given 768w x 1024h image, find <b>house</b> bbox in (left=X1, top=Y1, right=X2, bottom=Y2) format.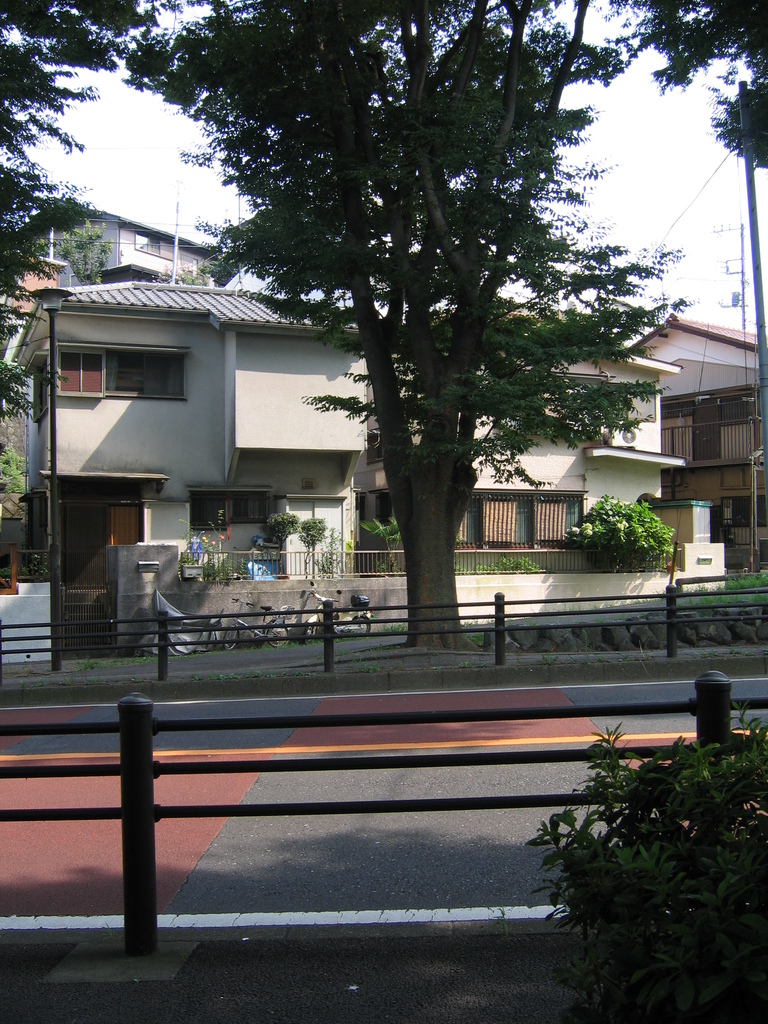
(left=0, top=262, right=728, bottom=671).
